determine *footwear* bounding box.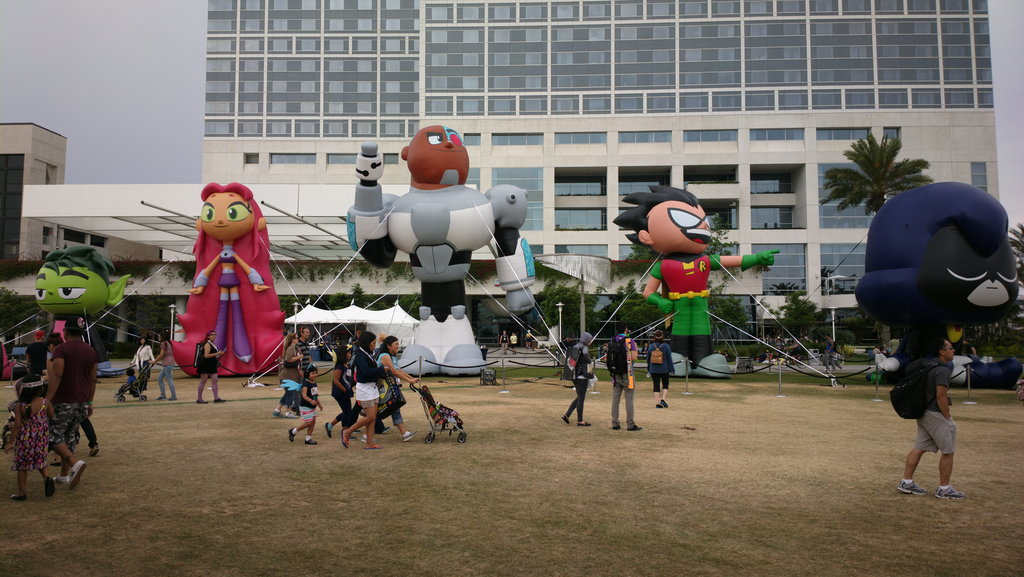
Determined: detection(358, 431, 377, 446).
